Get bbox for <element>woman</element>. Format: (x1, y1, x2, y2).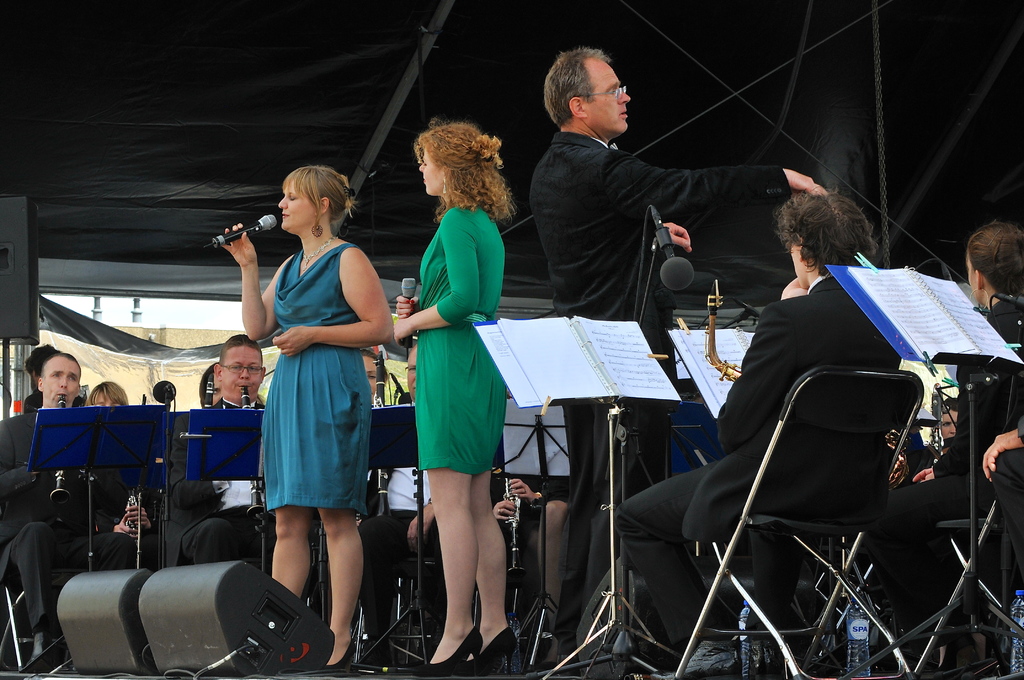
(858, 212, 1023, 670).
